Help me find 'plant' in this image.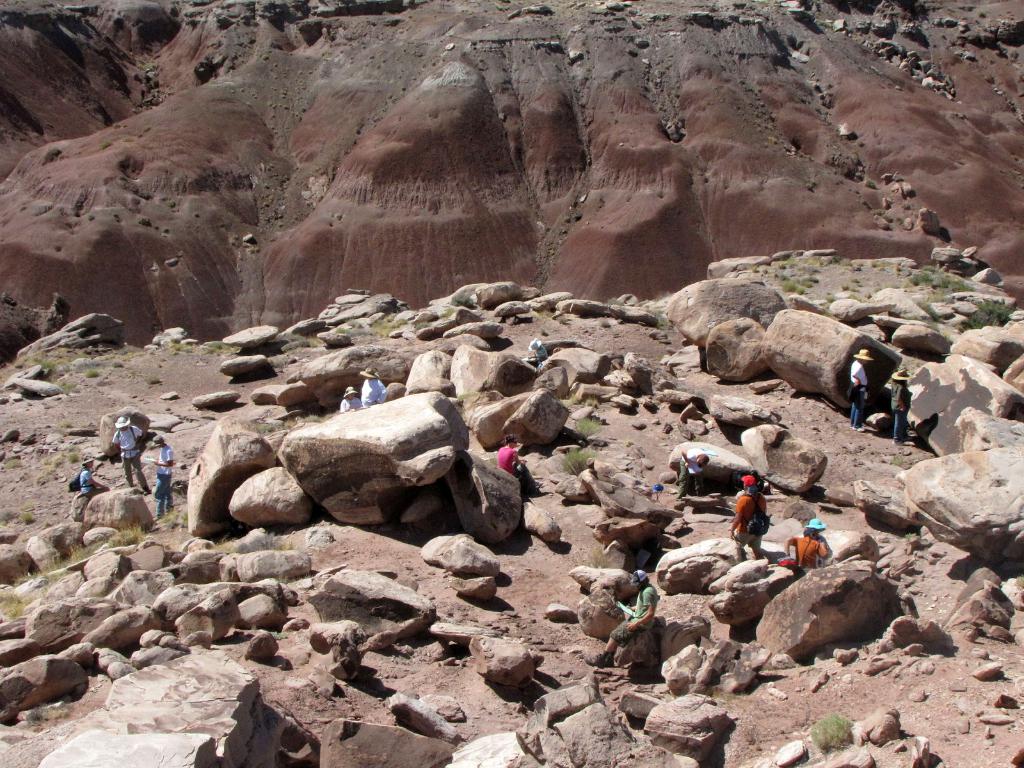
Found it: box=[184, 344, 192, 352].
